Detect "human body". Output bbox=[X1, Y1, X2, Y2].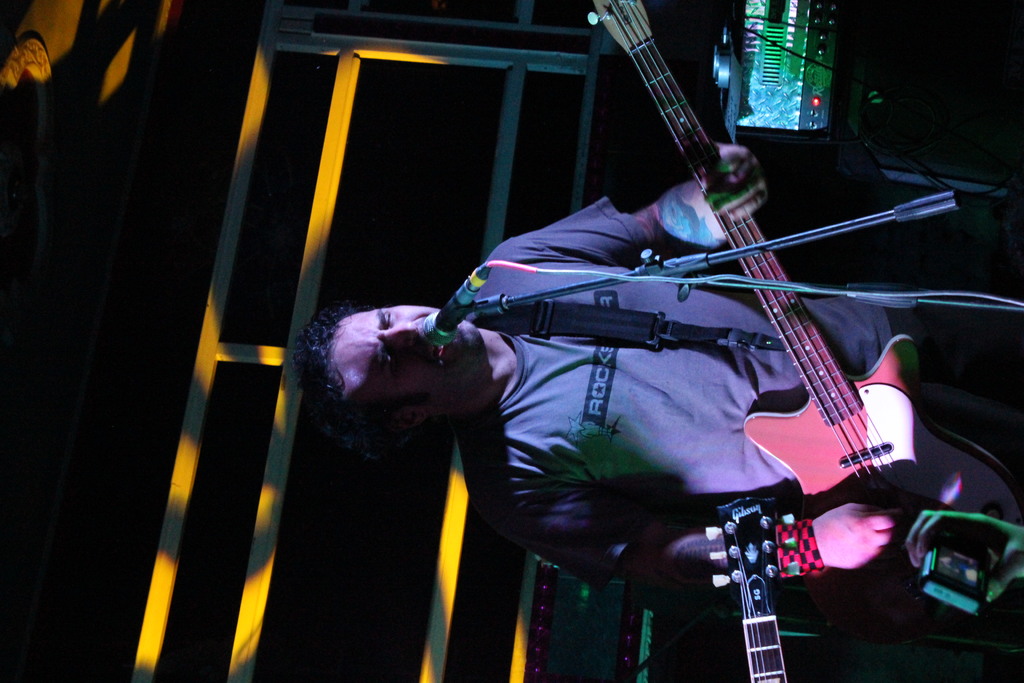
bbox=[287, 139, 1023, 596].
